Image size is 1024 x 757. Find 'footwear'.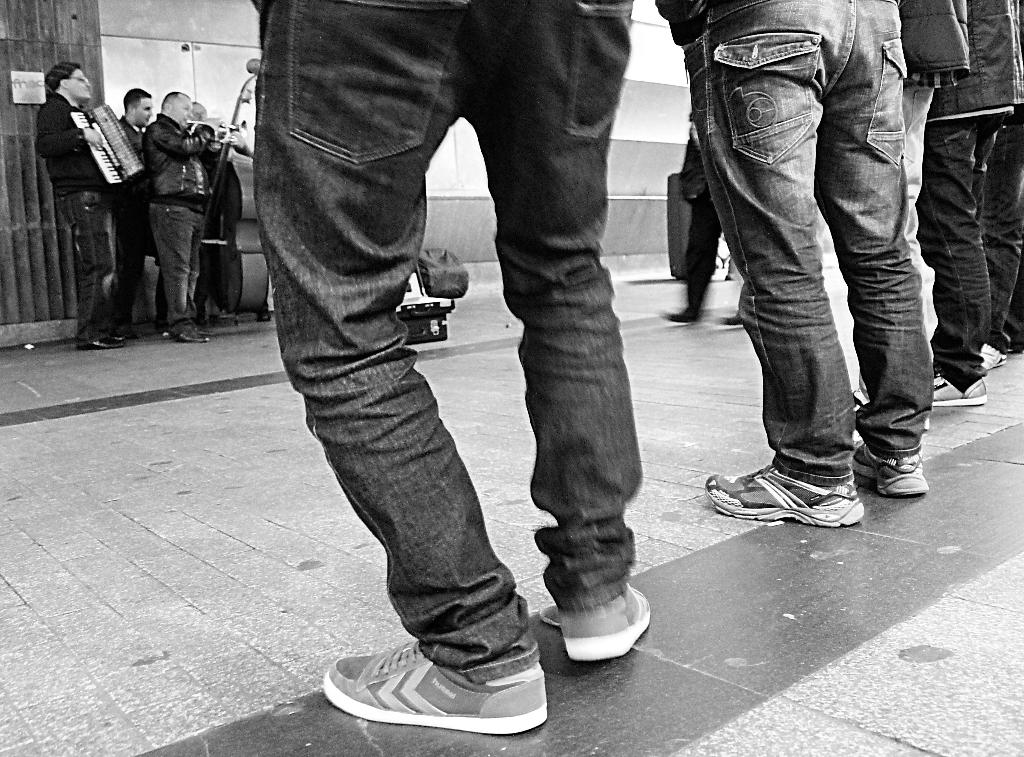
x1=164 y1=329 x2=209 y2=343.
